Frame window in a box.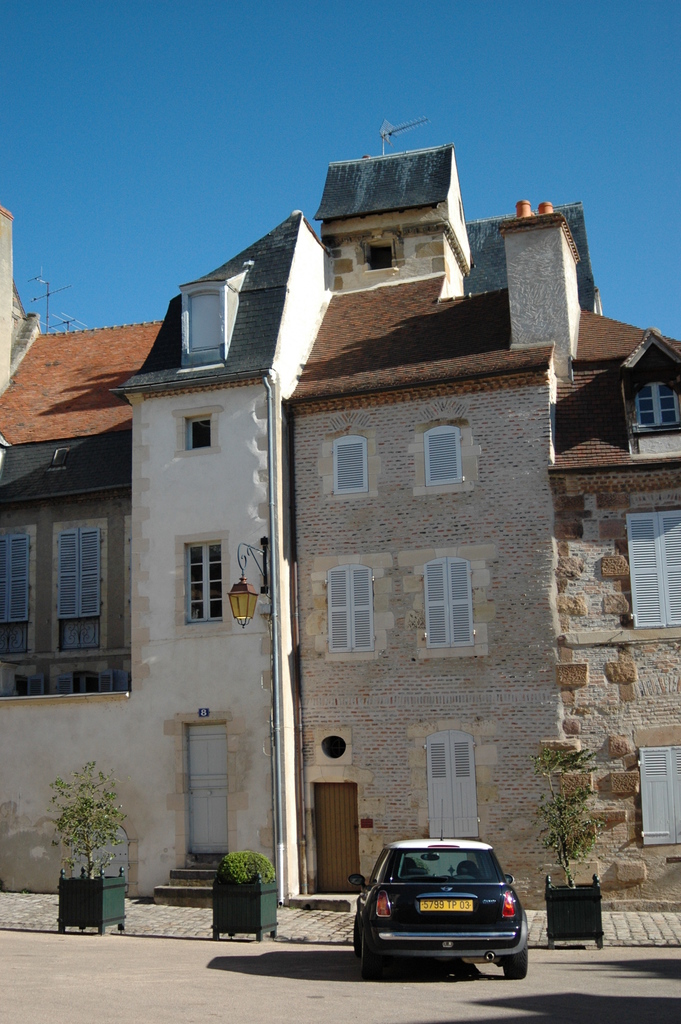
178, 284, 227, 367.
